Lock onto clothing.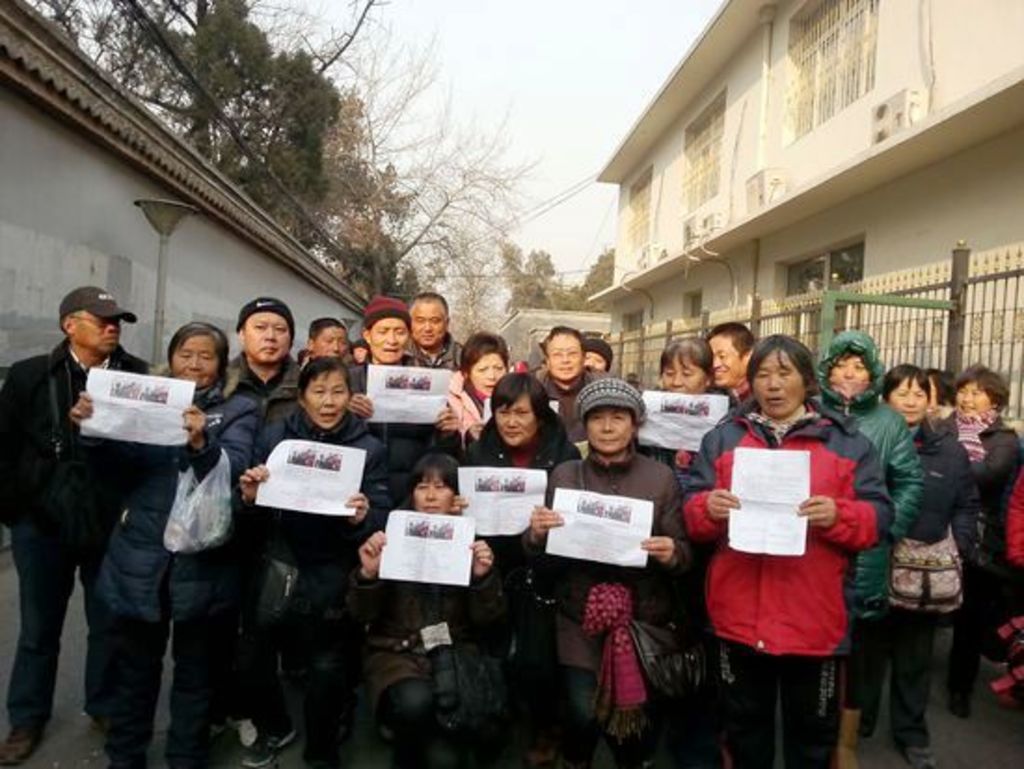
Locked: region(849, 421, 966, 730).
